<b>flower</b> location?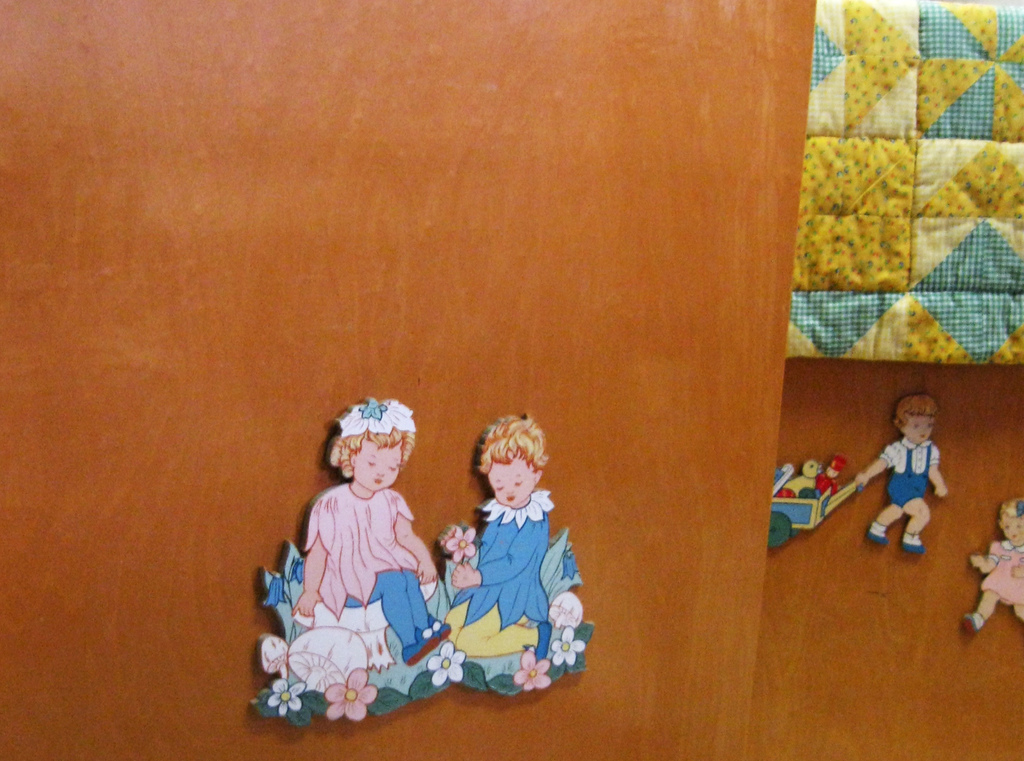
l=326, t=668, r=382, b=727
